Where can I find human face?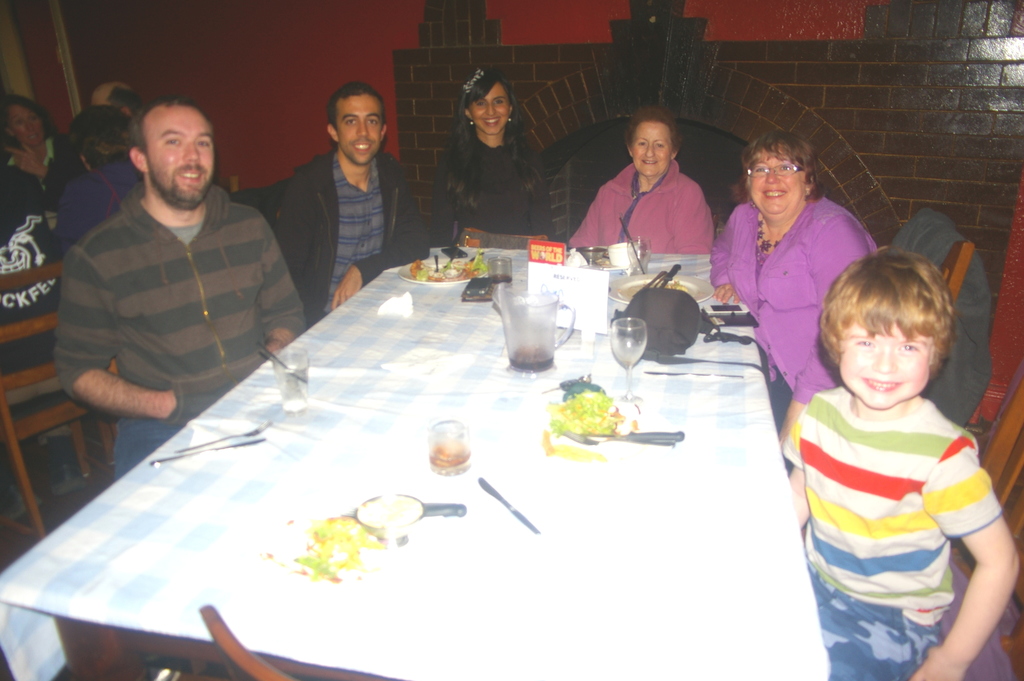
You can find it at <region>9, 101, 43, 146</region>.
